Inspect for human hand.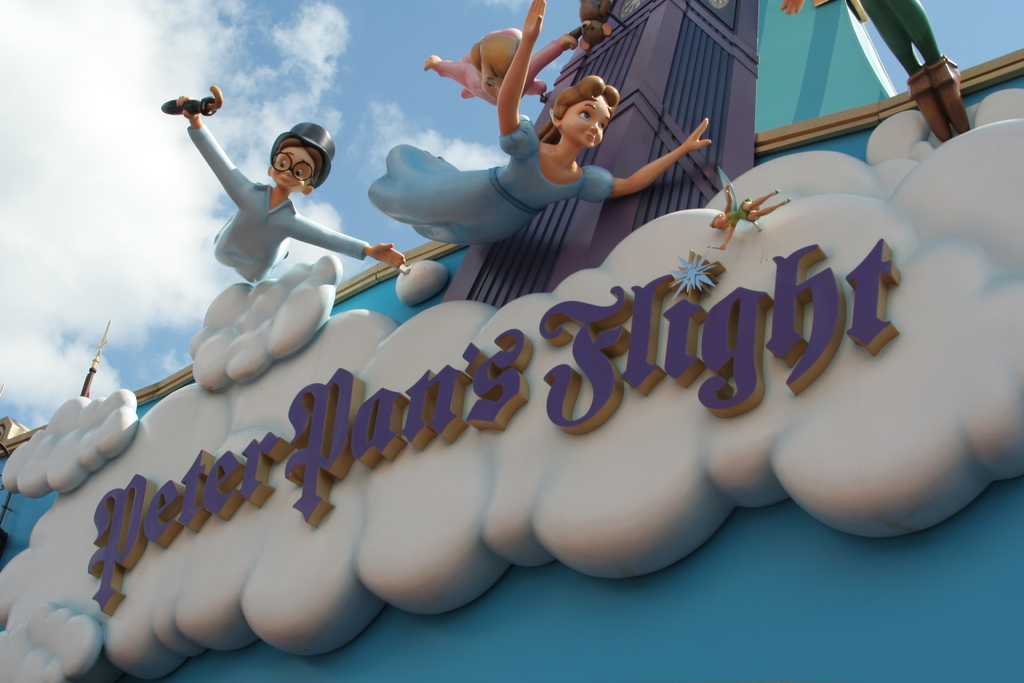
Inspection: box=[679, 117, 715, 156].
